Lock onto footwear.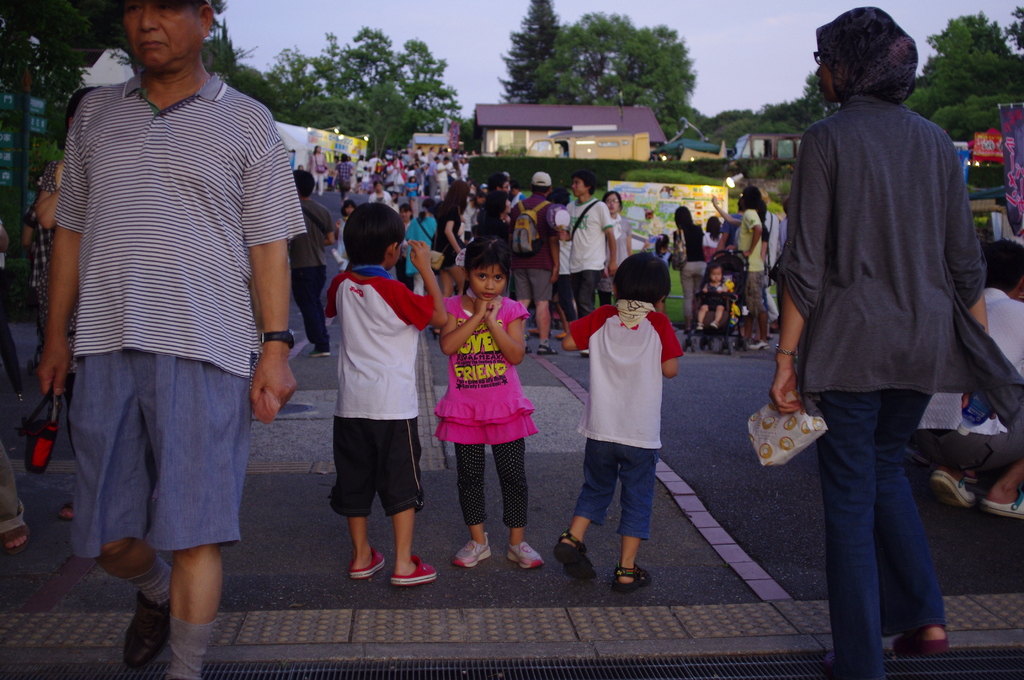
Locked: bbox=[539, 345, 557, 359].
